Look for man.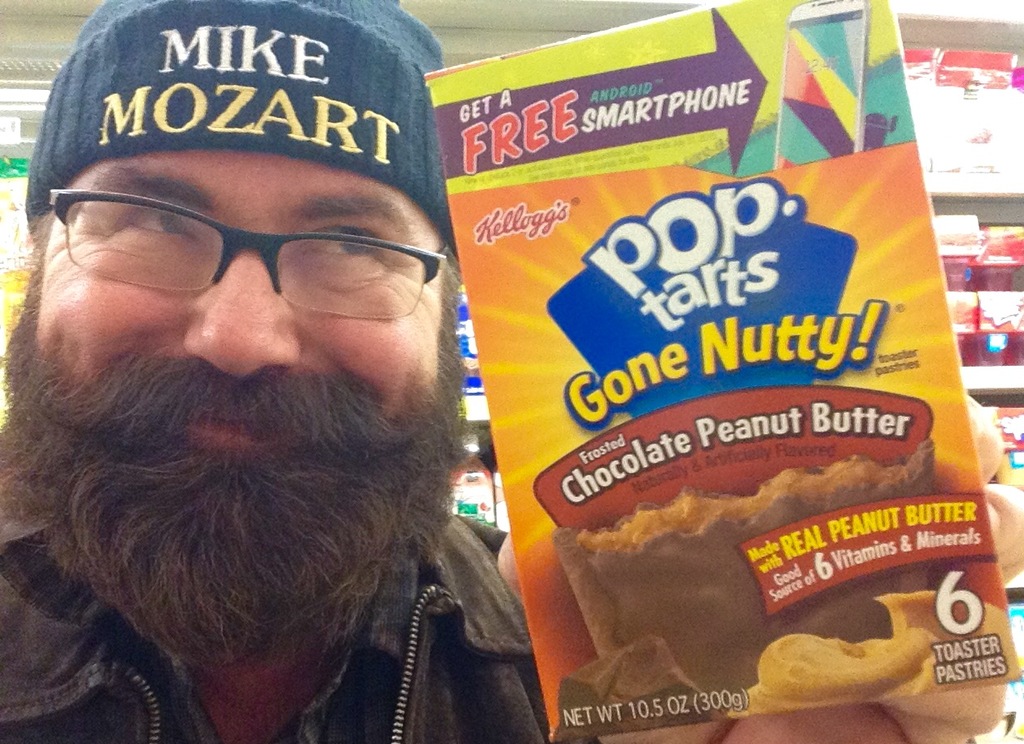
Found: bbox(0, 15, 588, 743).
